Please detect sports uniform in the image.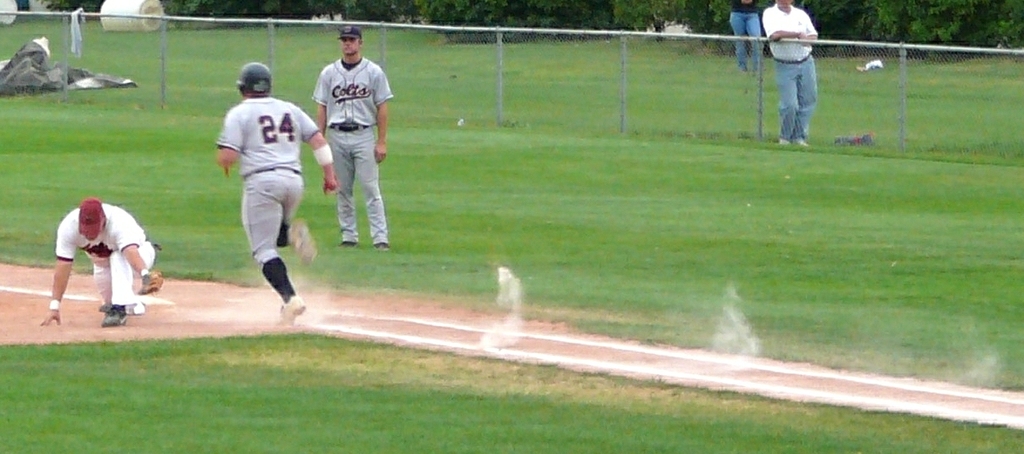
55,200,164,306.
